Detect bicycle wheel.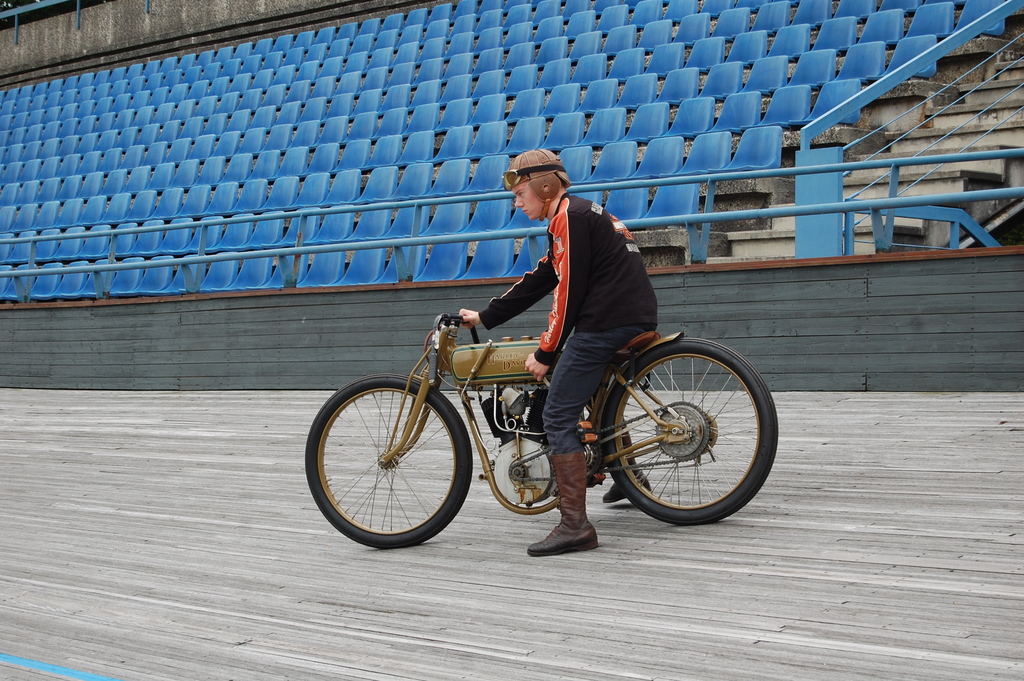
Detected at (left=312, top=365, right=488, bottom=559).
